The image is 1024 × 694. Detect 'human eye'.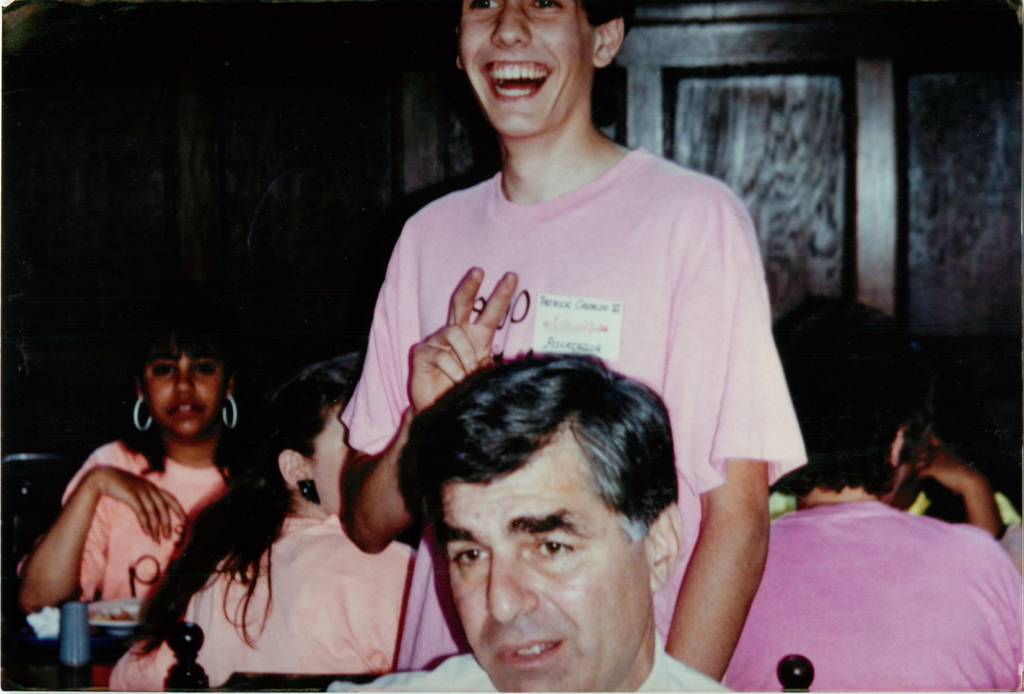
Detection: <region>522, 0, 561, 13</region>.
